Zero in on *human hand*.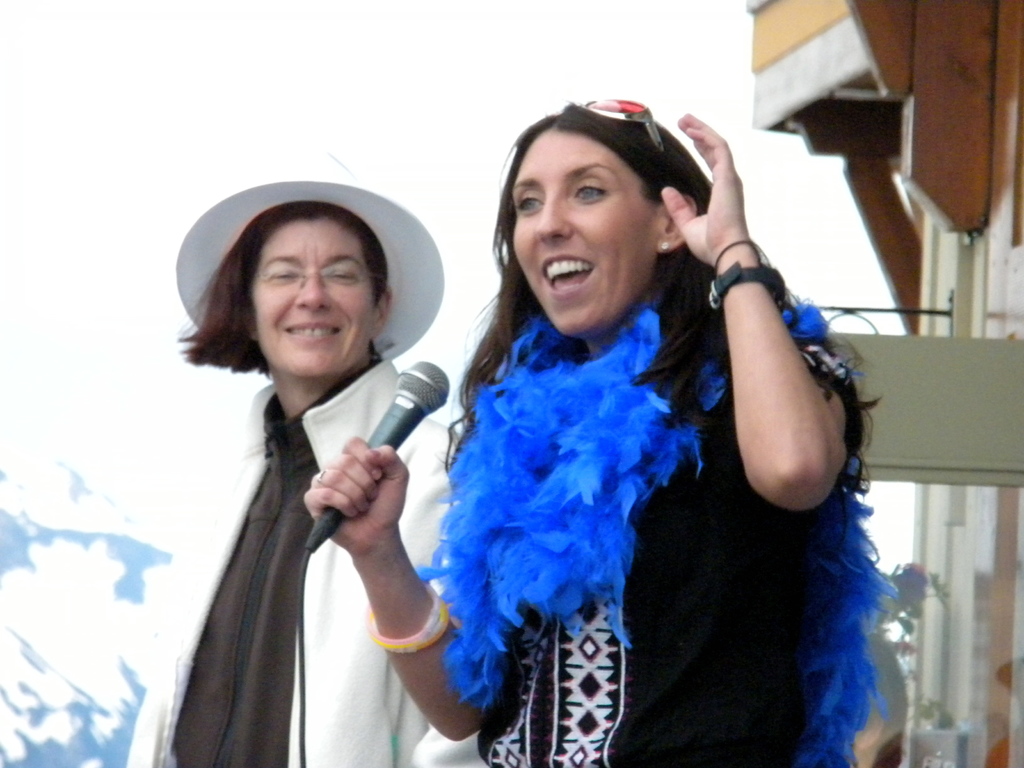
Zeroed in: crop(303, 433, 411, 560).
